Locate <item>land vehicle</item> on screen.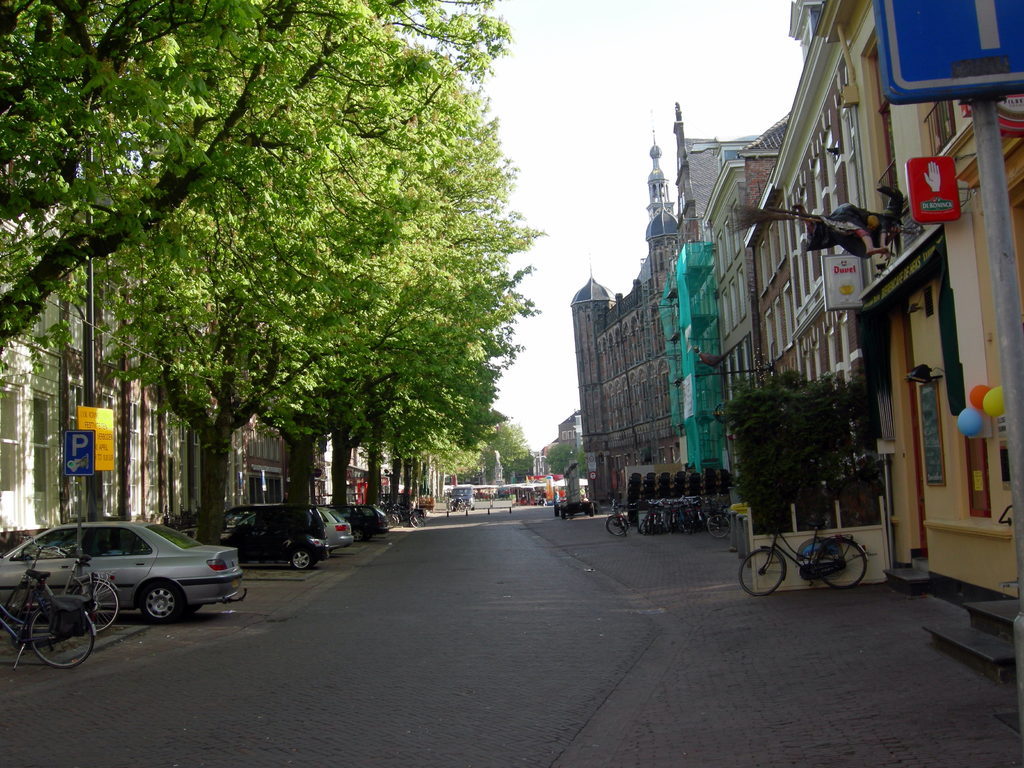
On screen at rect(0, 568, 99, 673).
